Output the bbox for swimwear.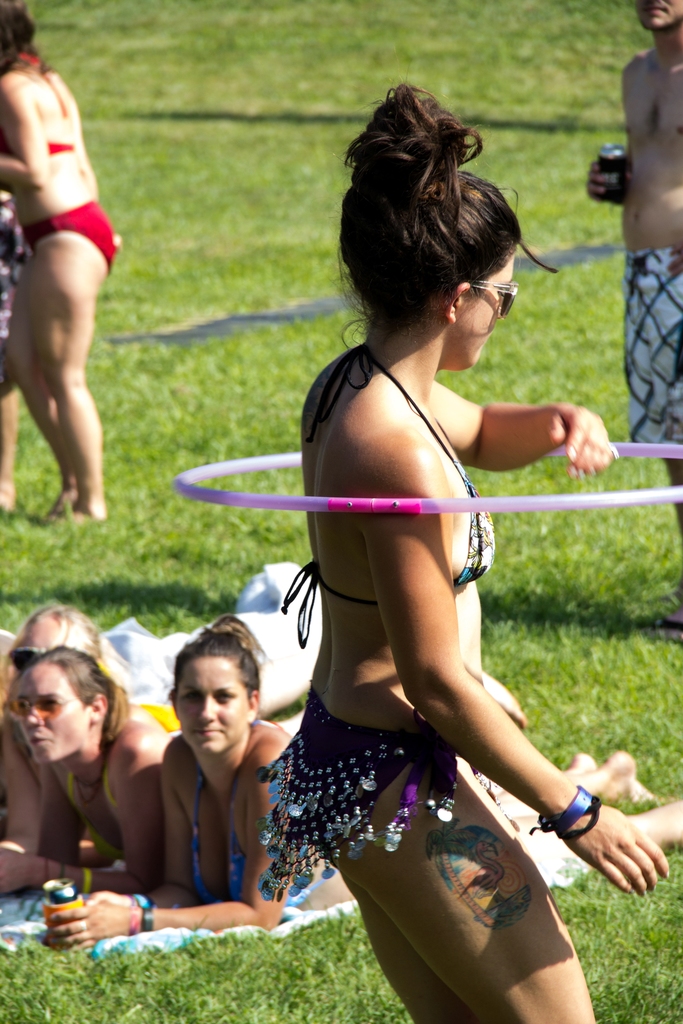
611/258/682/451.
